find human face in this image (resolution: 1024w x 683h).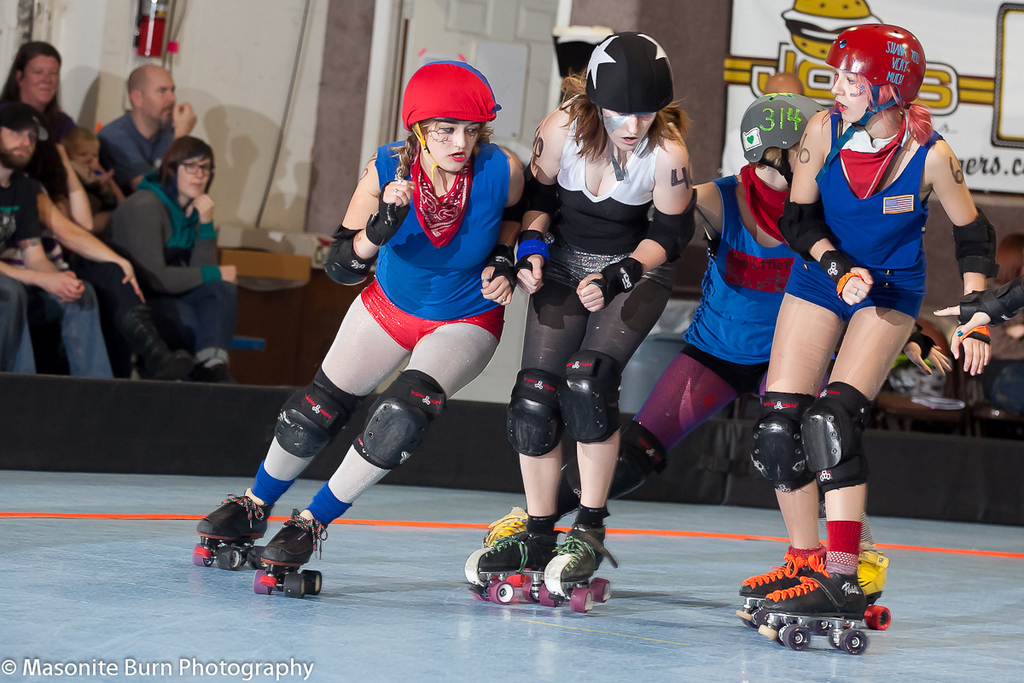
604 114 658 153.
